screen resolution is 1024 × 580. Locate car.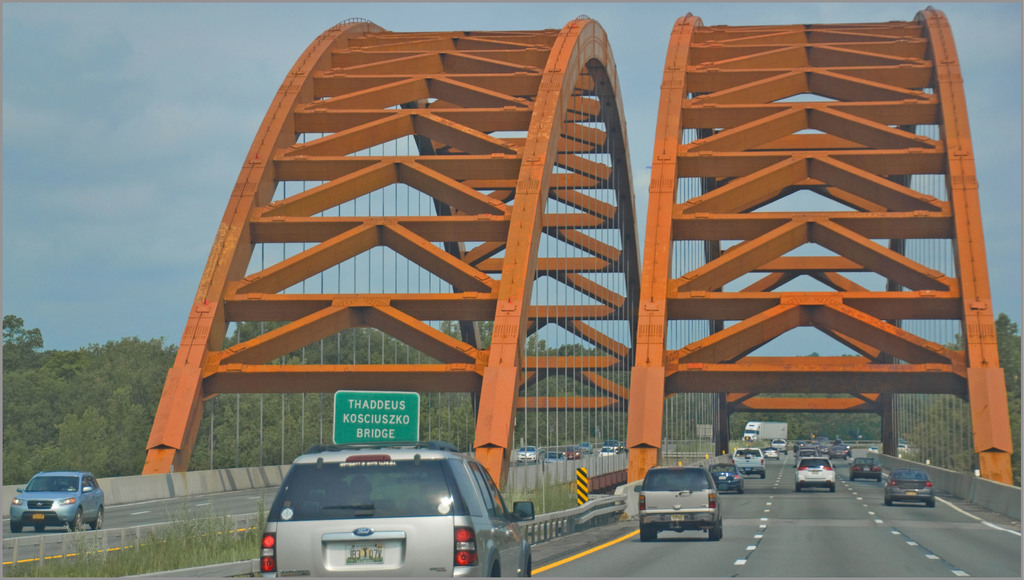
(829, 445, 849, 459).
